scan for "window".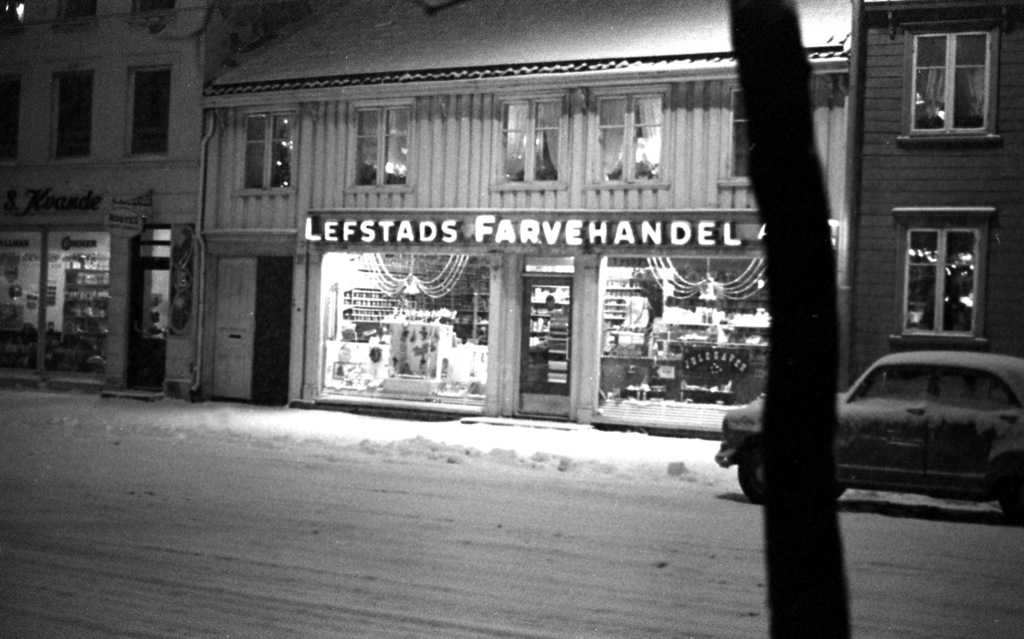
Scan result: crop(50, 69, 93, 160).
